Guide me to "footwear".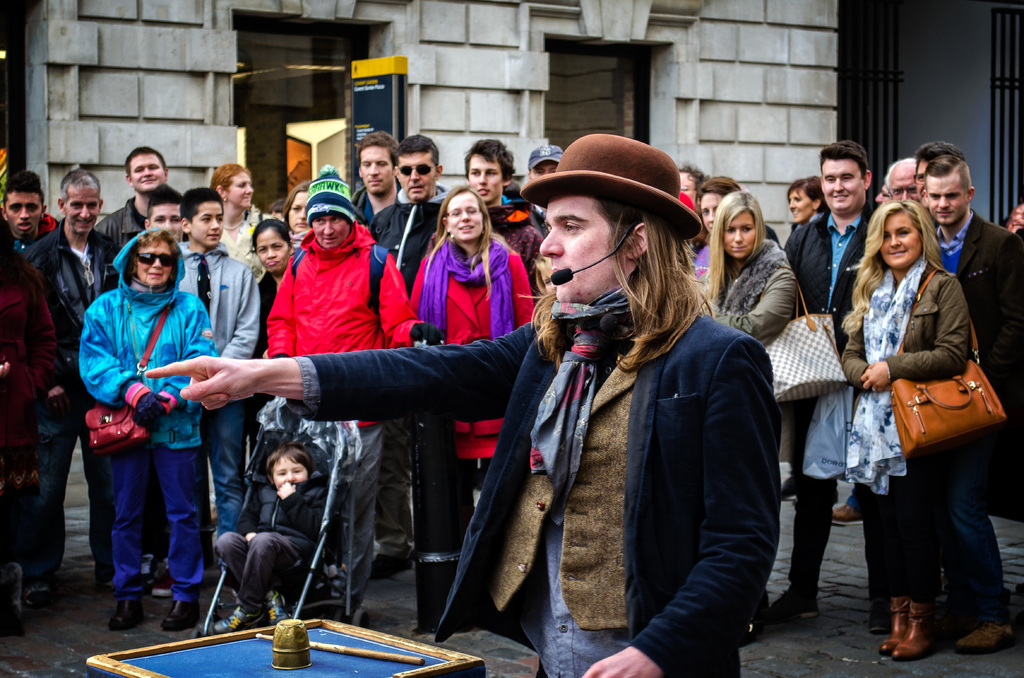
Guidance: {"x1": 111, "y1": 595, "x2": 144, "y2": 630}.
